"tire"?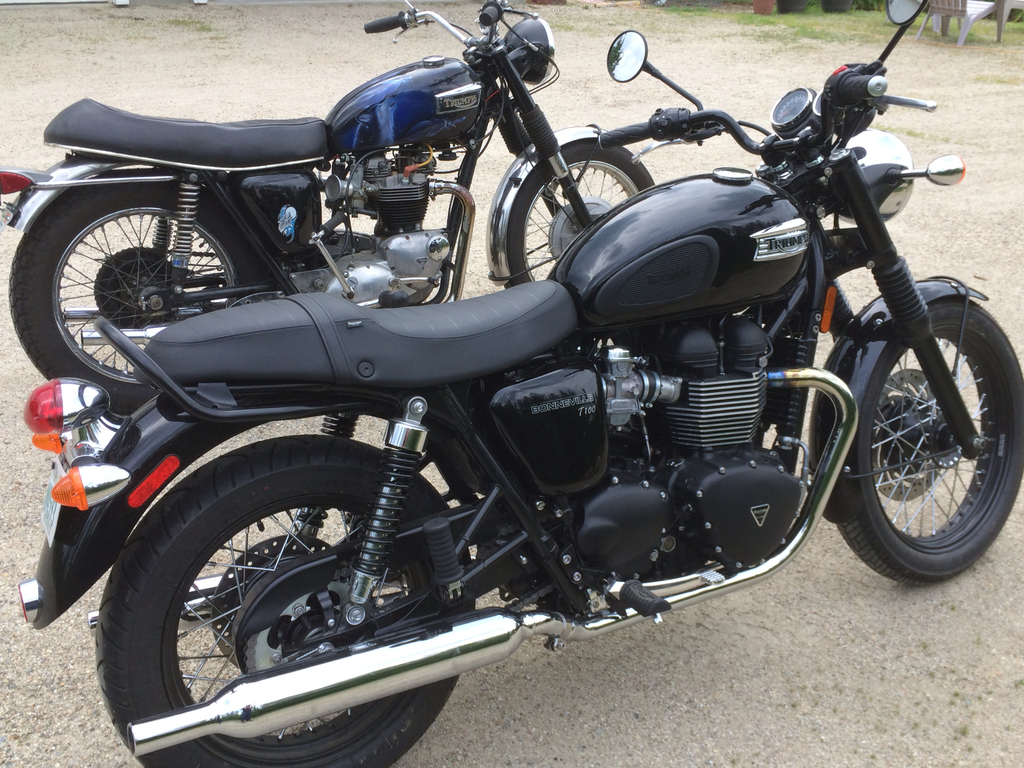
<box>849,270,1012,572</box>
